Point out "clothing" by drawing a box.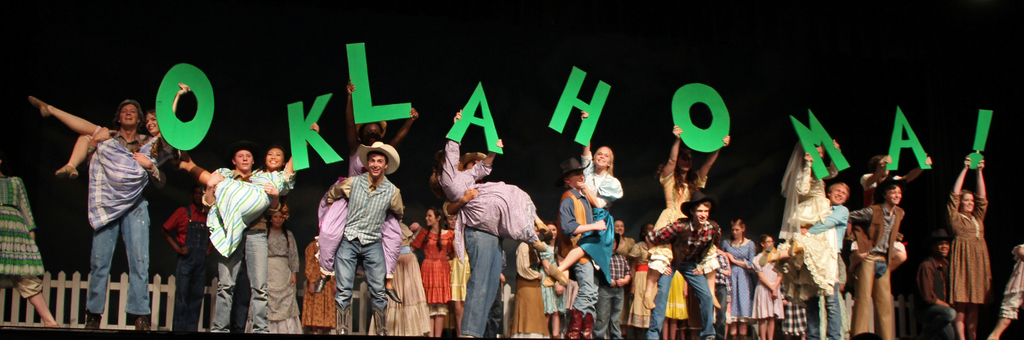
<region>445, 197, 473, 303</region>.
